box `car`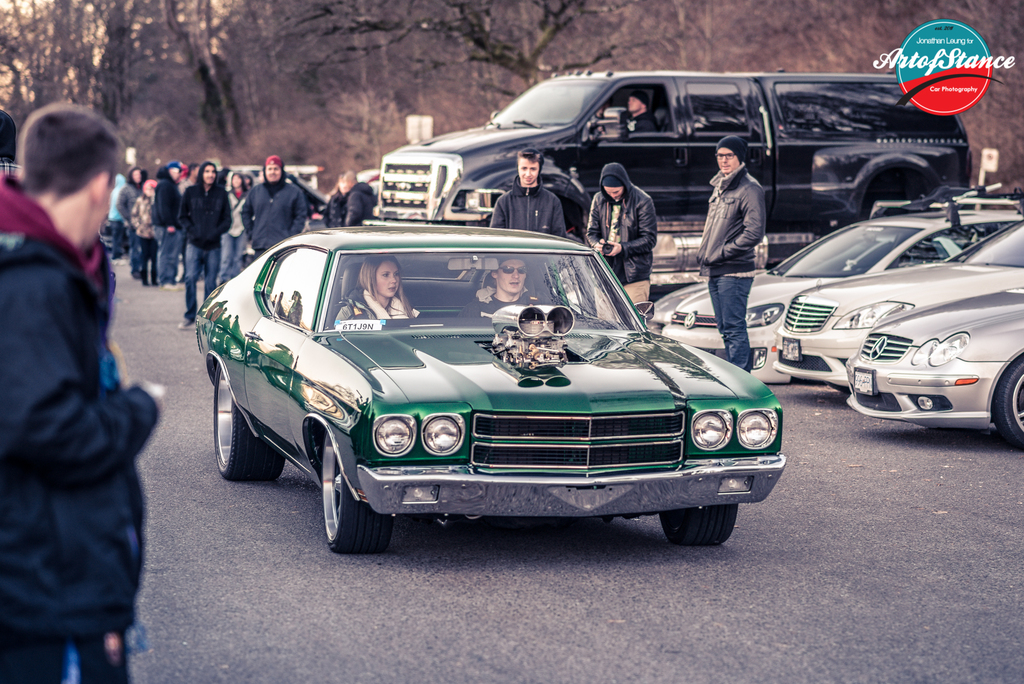
[377,72,979,248]
